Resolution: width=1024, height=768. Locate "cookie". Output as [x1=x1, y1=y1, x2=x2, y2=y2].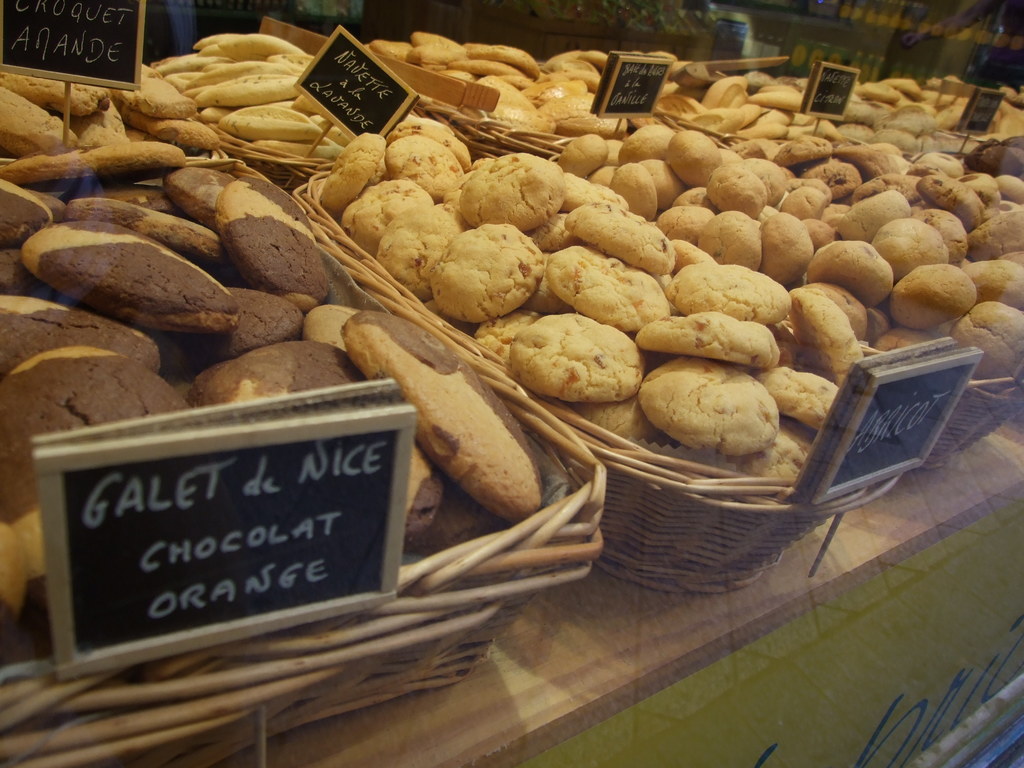
[x1=1, y1=250, x2=44, y2=292].
